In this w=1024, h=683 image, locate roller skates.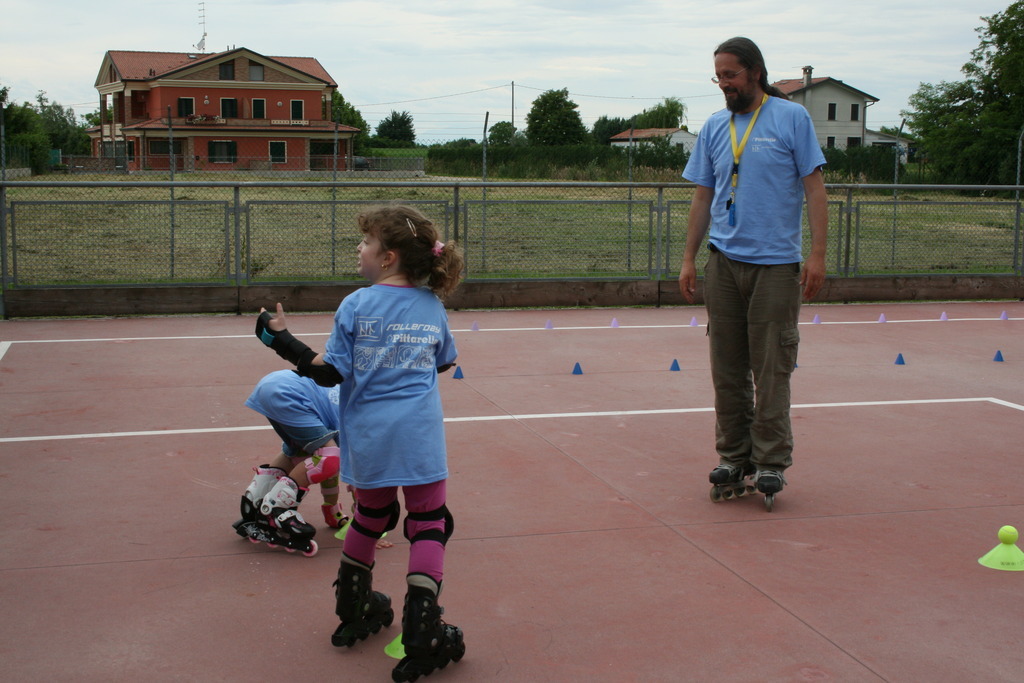
Bounding box: 706 458 762 502.
